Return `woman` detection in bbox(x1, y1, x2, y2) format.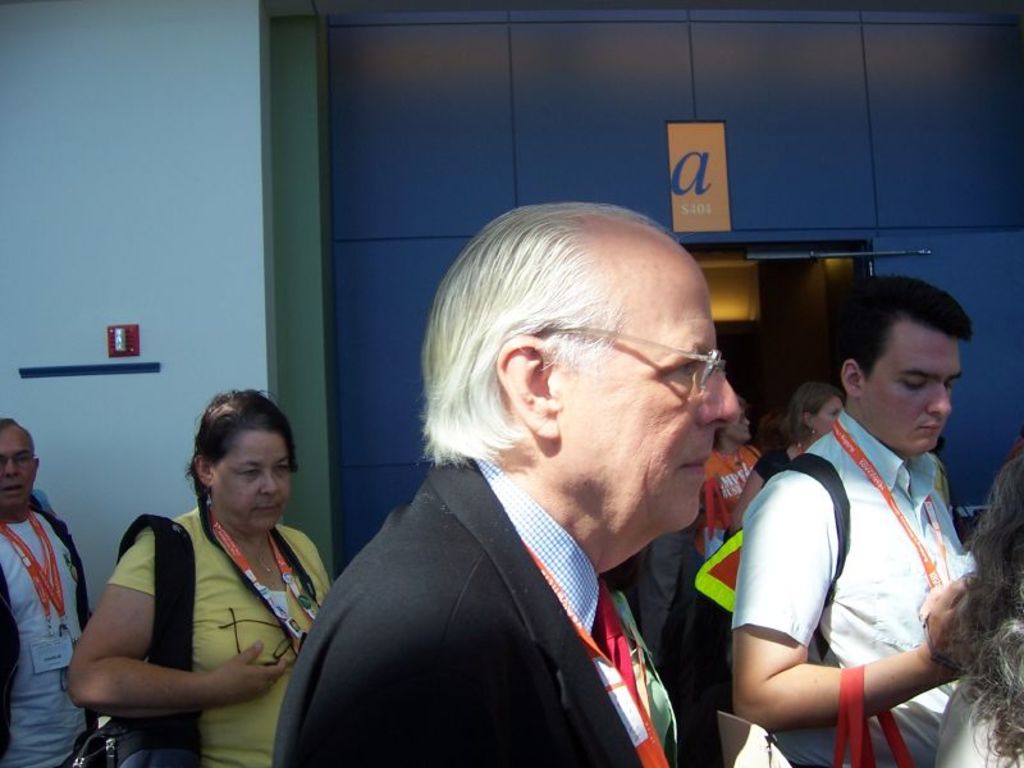
bbox(54, 393, 343, 755).
